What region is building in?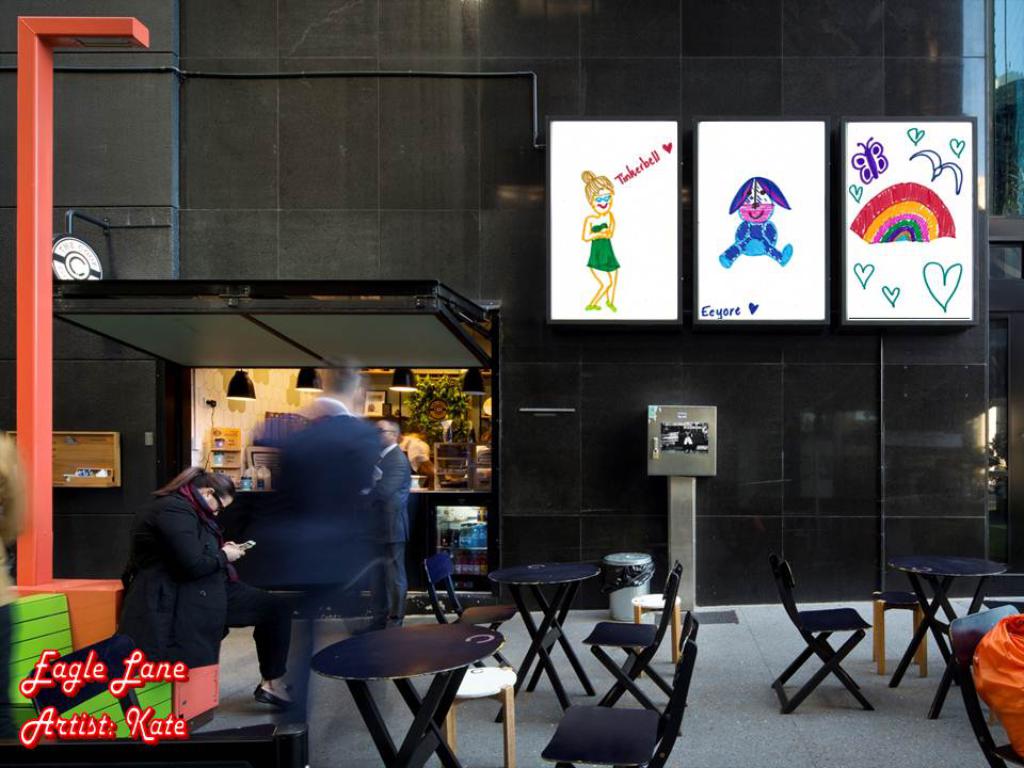
bbox=[0, 1, 1023, 767].
